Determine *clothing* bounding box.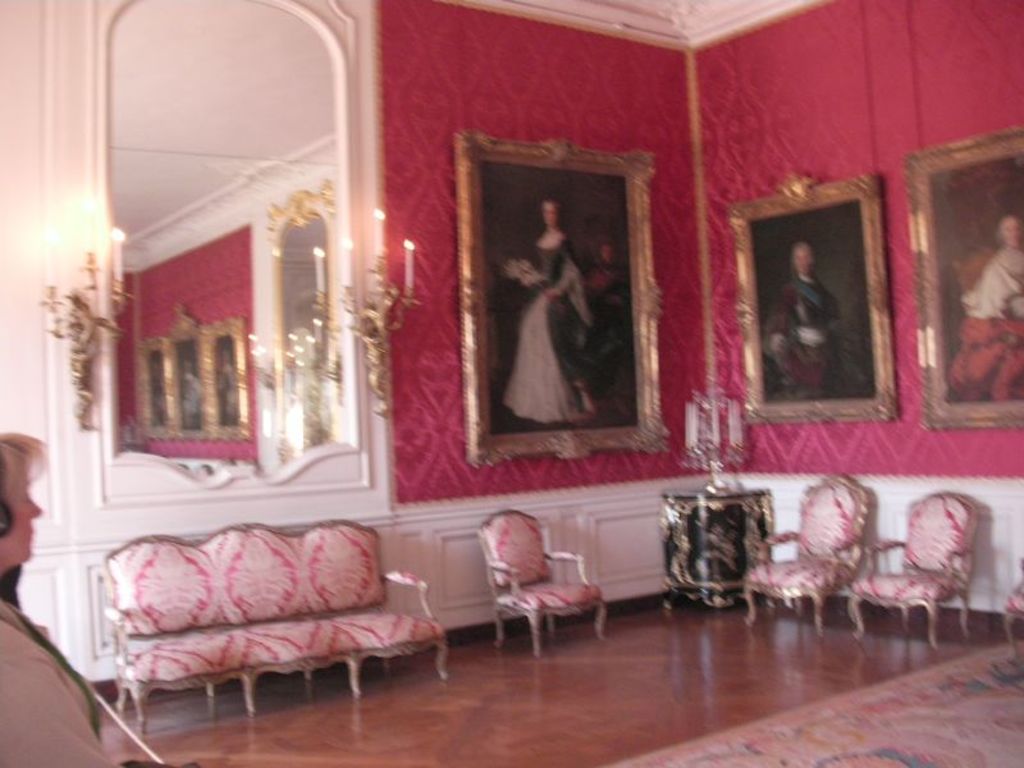
Determined: (x1=956, y1=250, x2=1023, y2=398).
